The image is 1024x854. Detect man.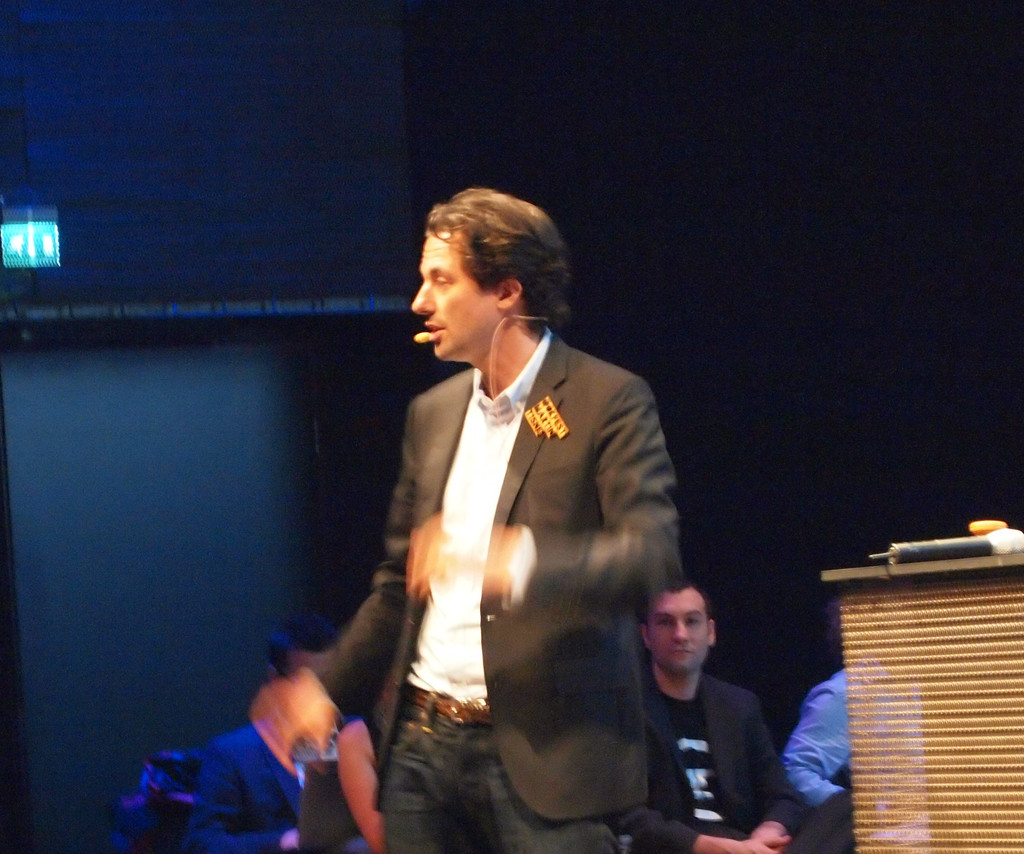
Detection: {"left": 787, "top": 606, "right": 933, "bottom": 853}.
